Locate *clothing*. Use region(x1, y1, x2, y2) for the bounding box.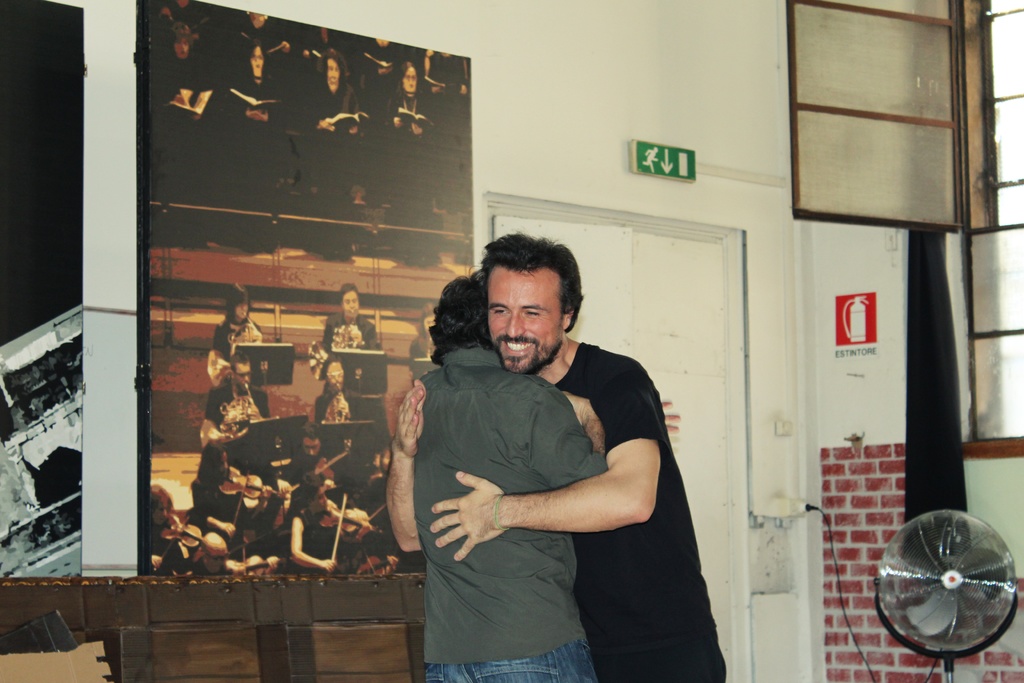
region(547, 338, 725, 682).
